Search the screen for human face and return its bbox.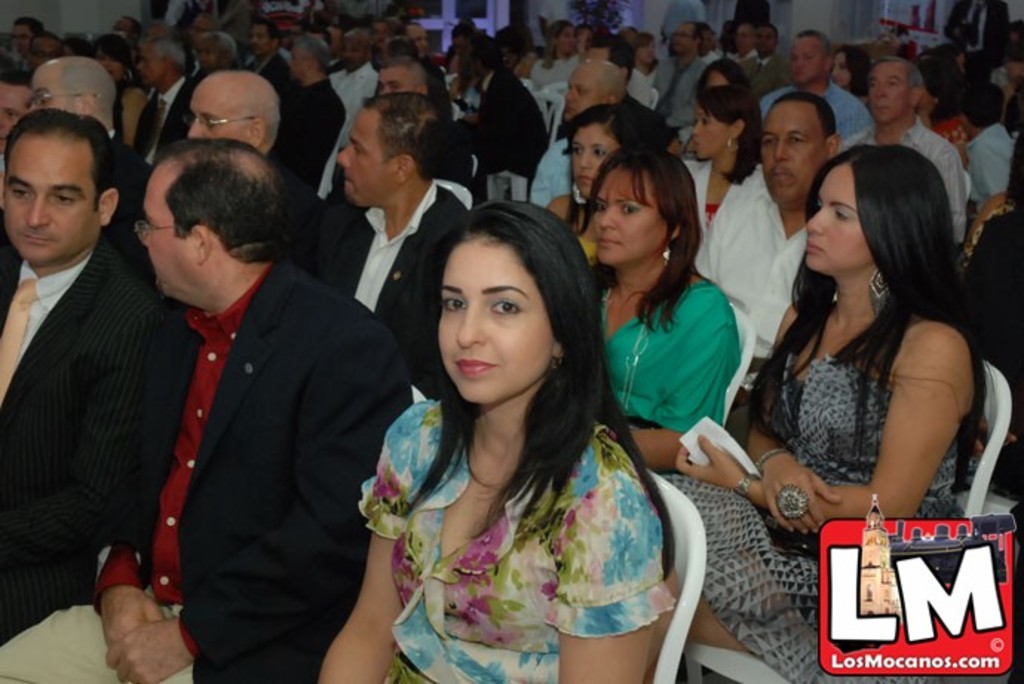
Found: rect(790, 37, 824, 82).
